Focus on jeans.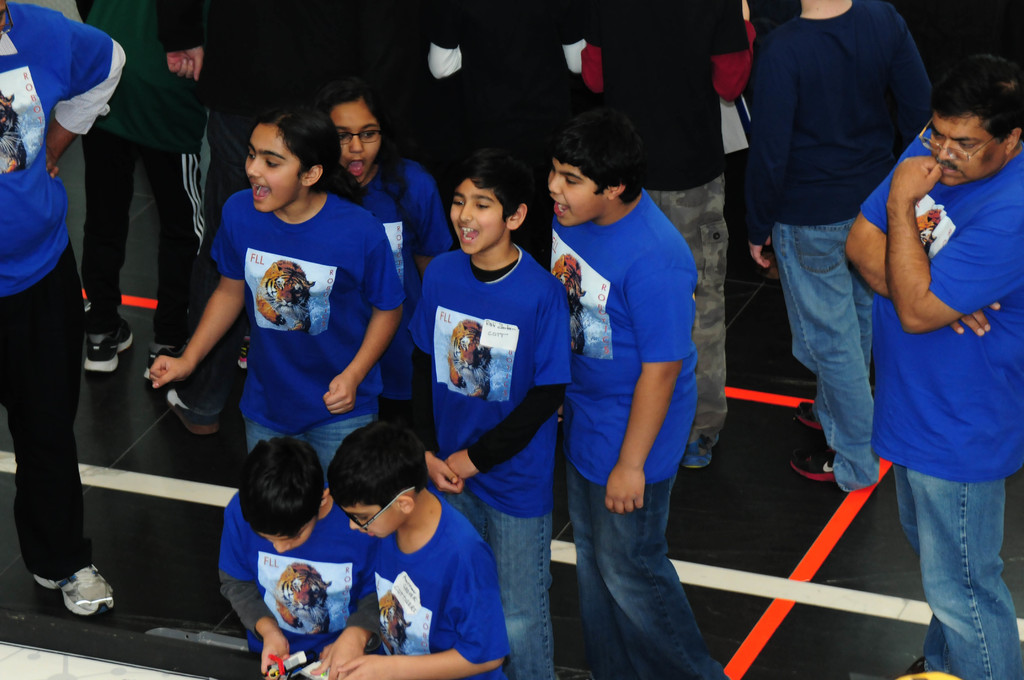
Focused at crop(650, 174, 735, 447).
